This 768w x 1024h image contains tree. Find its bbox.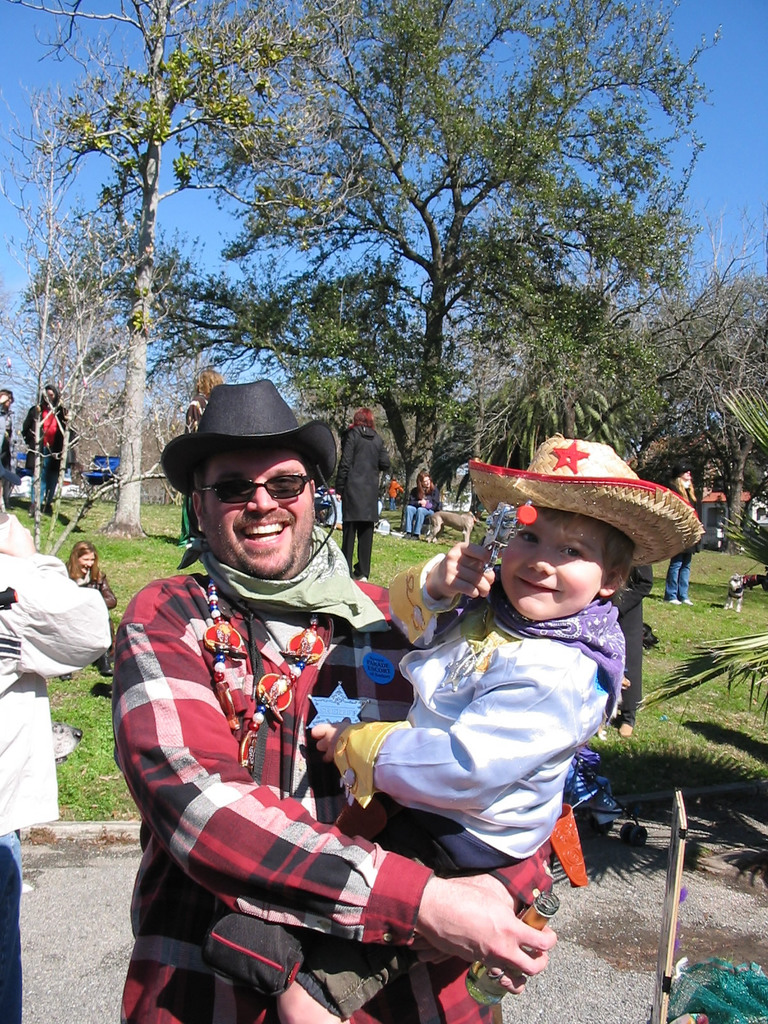
x1=2, y1=0, x2=345, y2=534.
